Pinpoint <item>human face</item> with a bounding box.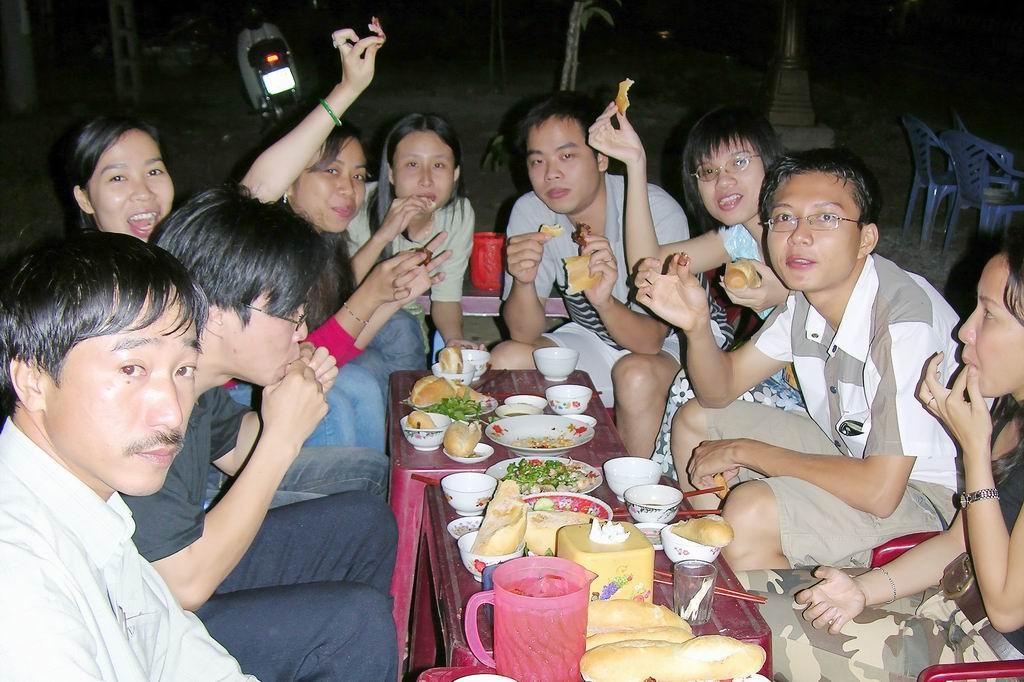
(529, 119, 594, 212).
